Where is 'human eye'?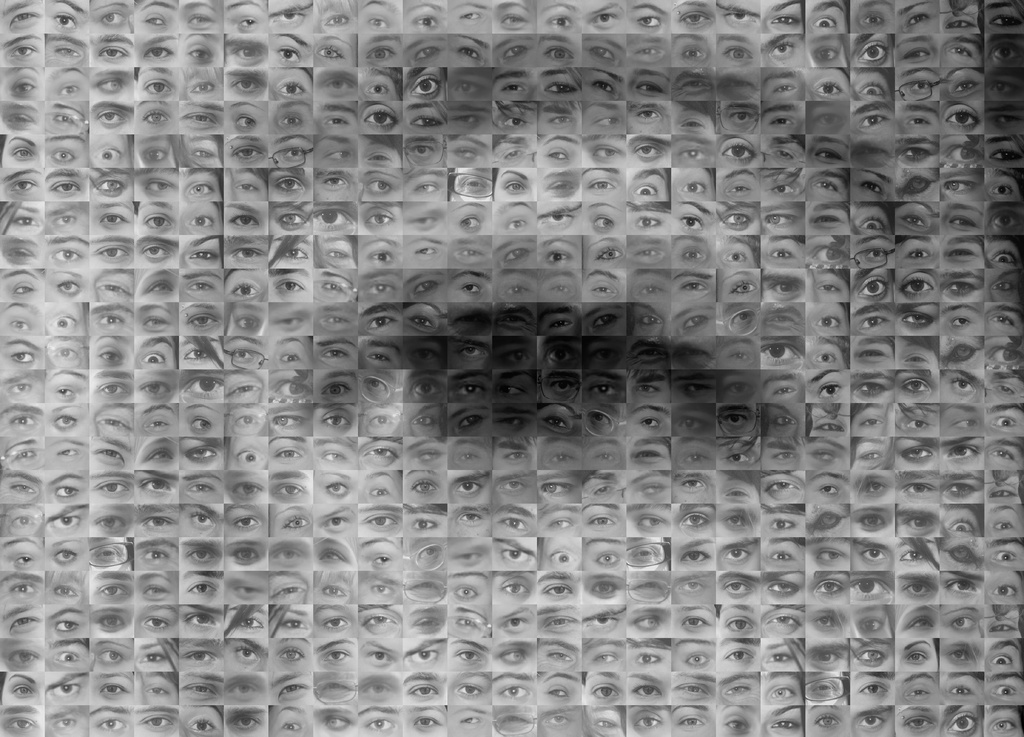
bbox=(506, 452, 526, 463).
